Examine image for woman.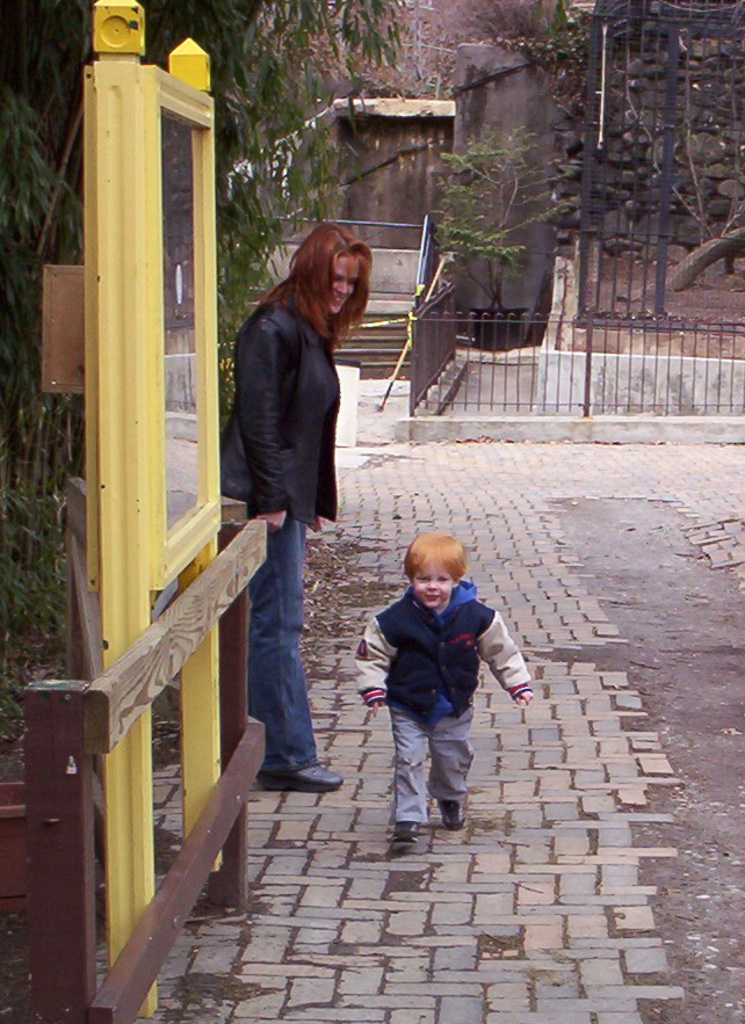
Examination result: {"x1": 216, "y1": 220, "x2": 411, "y2": 706}.
